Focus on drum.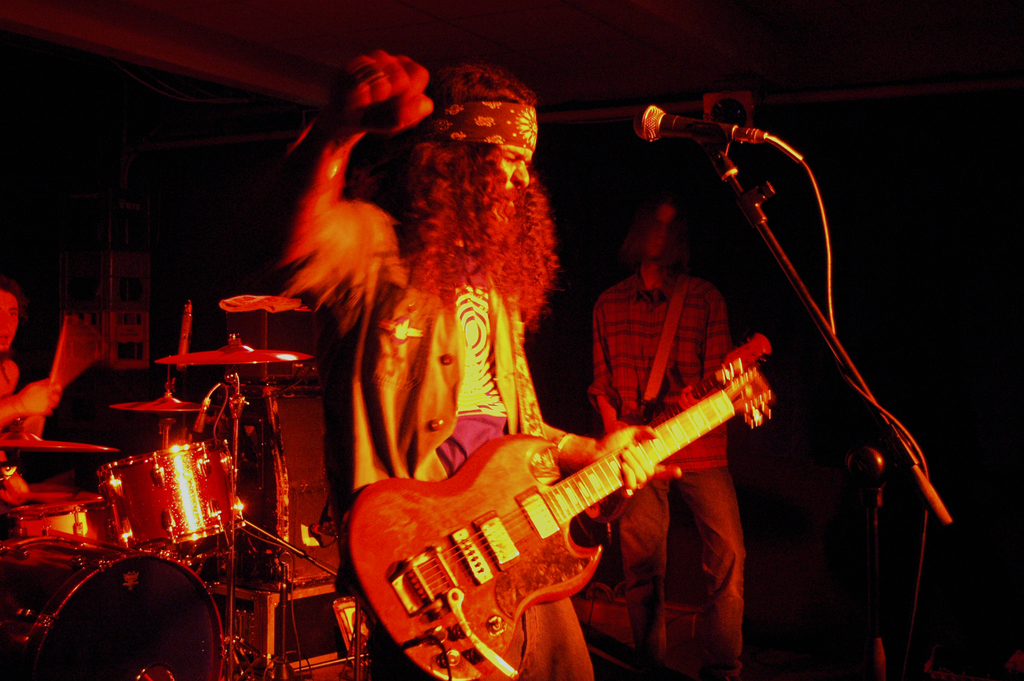
Focused at x1=0 y1=537 x2=225 y2=680.
